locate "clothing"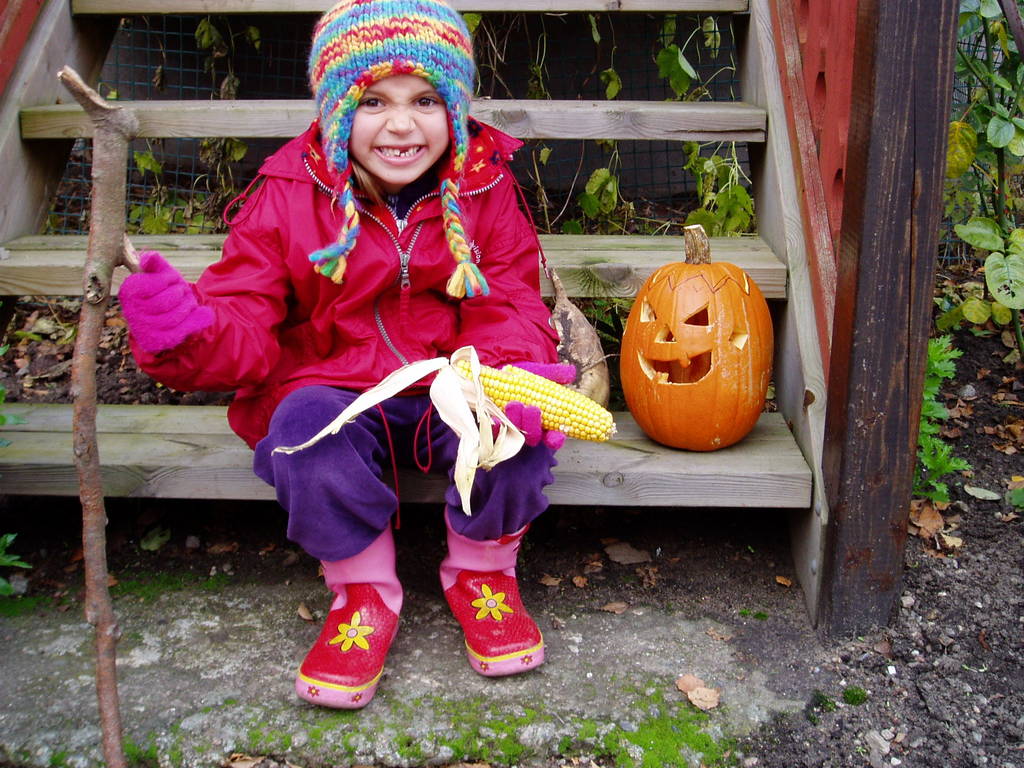
locate(133, 119, 555, 553)
